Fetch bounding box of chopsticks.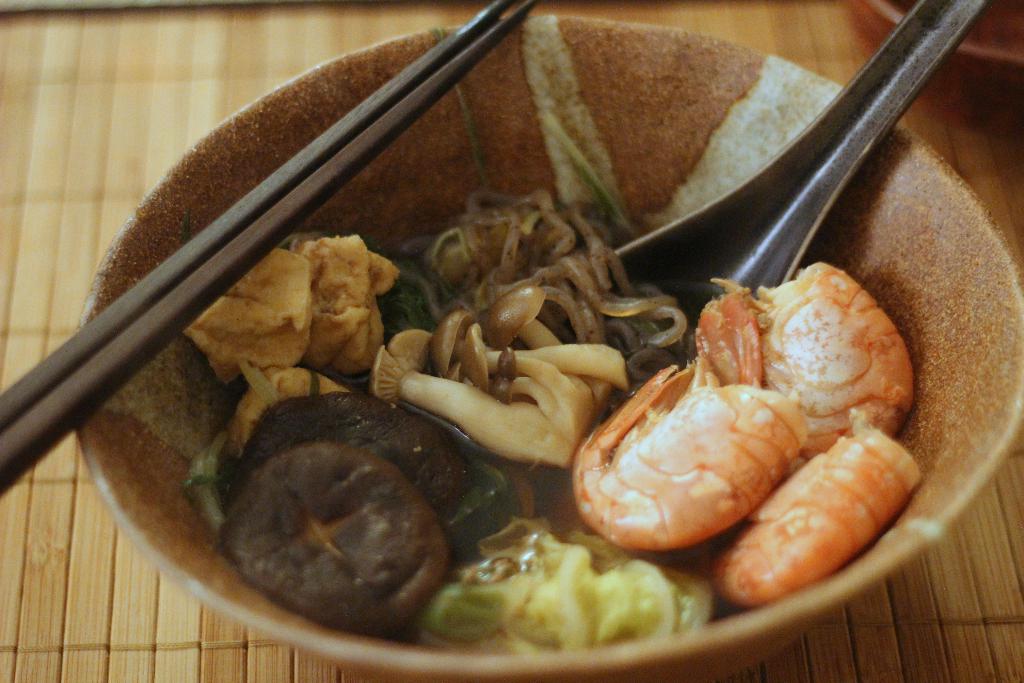
Bbox: 0 0 533 494.
